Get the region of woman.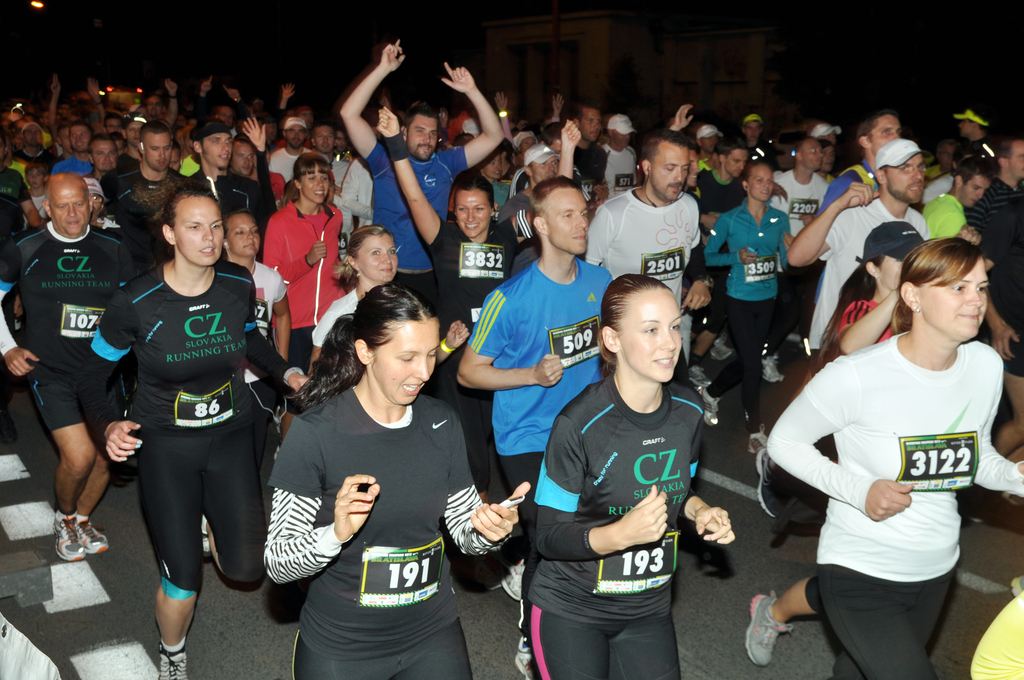
221:212:294:364.
